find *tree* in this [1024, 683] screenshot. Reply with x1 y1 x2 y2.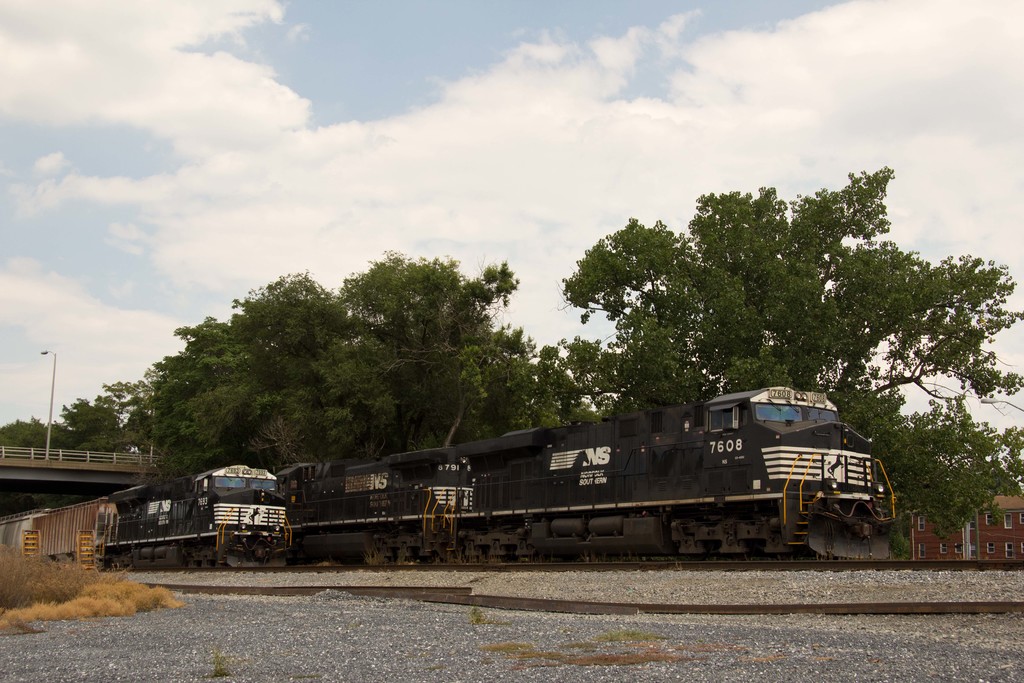
145 273 332 470.
